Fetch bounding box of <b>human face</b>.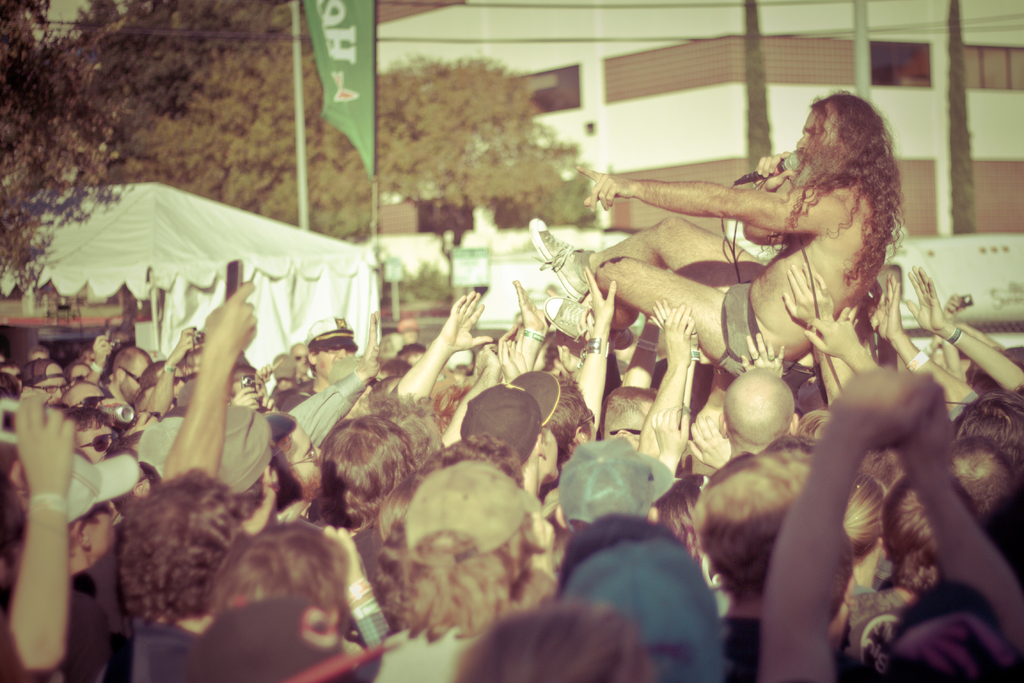
Bbox: crop(314, 341, 351, 381).
